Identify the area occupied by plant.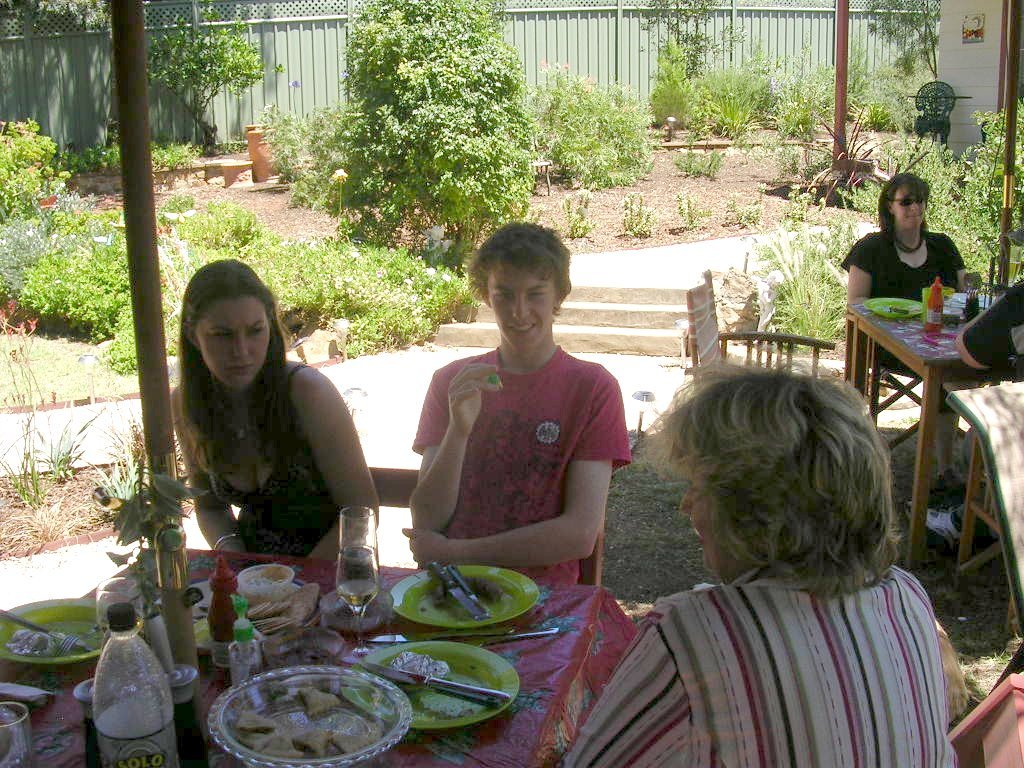
Area: rect(678, 141, 720, 180).
